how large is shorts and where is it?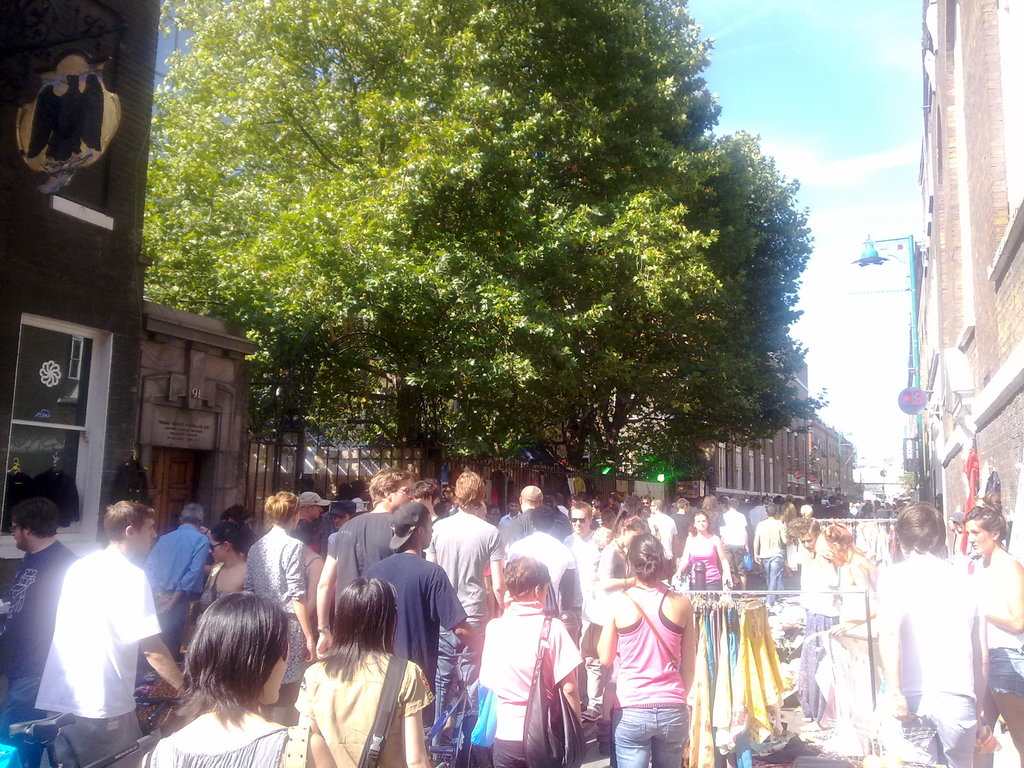
Bounding box: bbox=[988, 644, 1023, 696].
